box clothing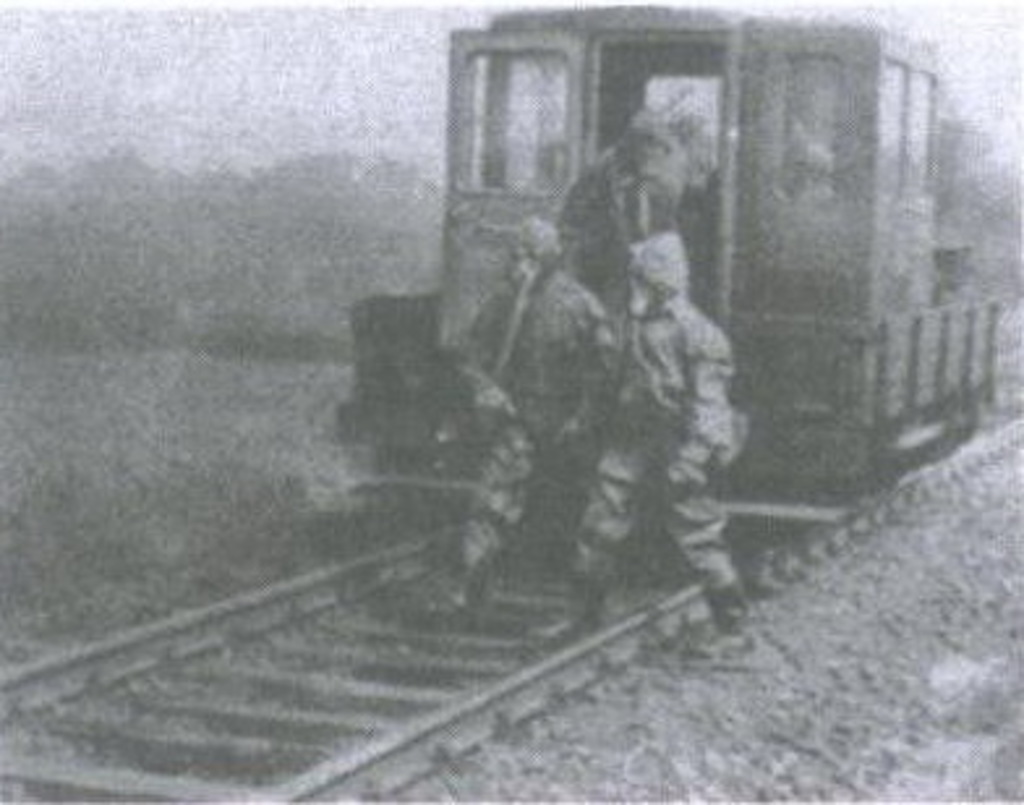
{"left": 562, "top": 233, "right": 747, "bottom": 622}
